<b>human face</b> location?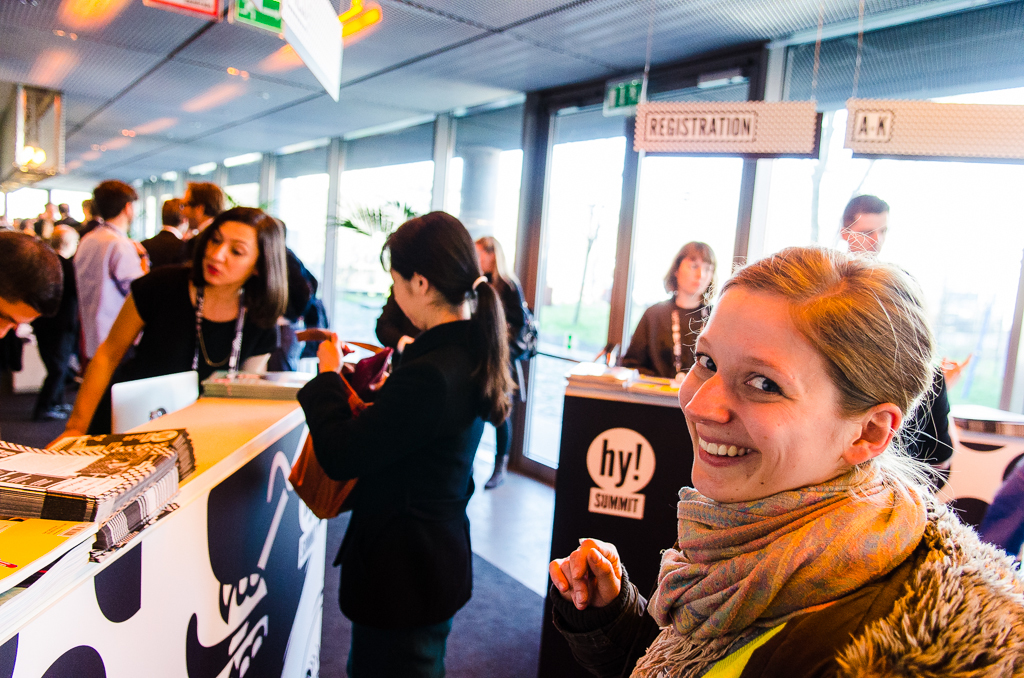
(668,287,860,498)
